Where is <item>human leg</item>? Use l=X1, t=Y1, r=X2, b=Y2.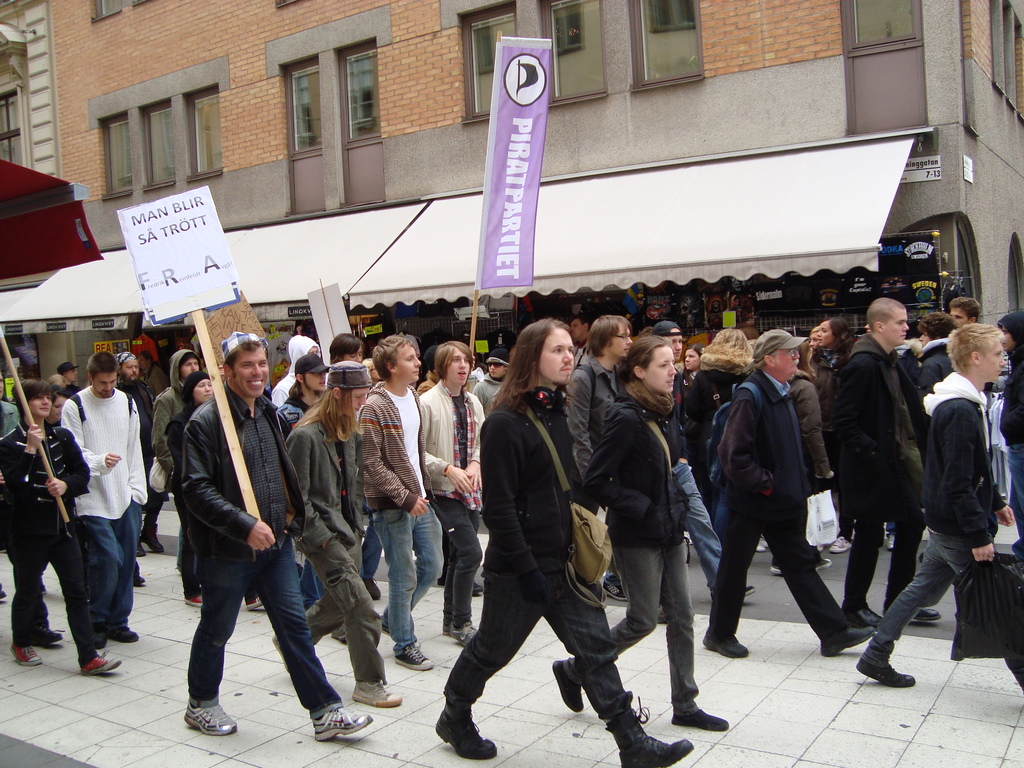
l=685, t=458, r=754, b=596.
